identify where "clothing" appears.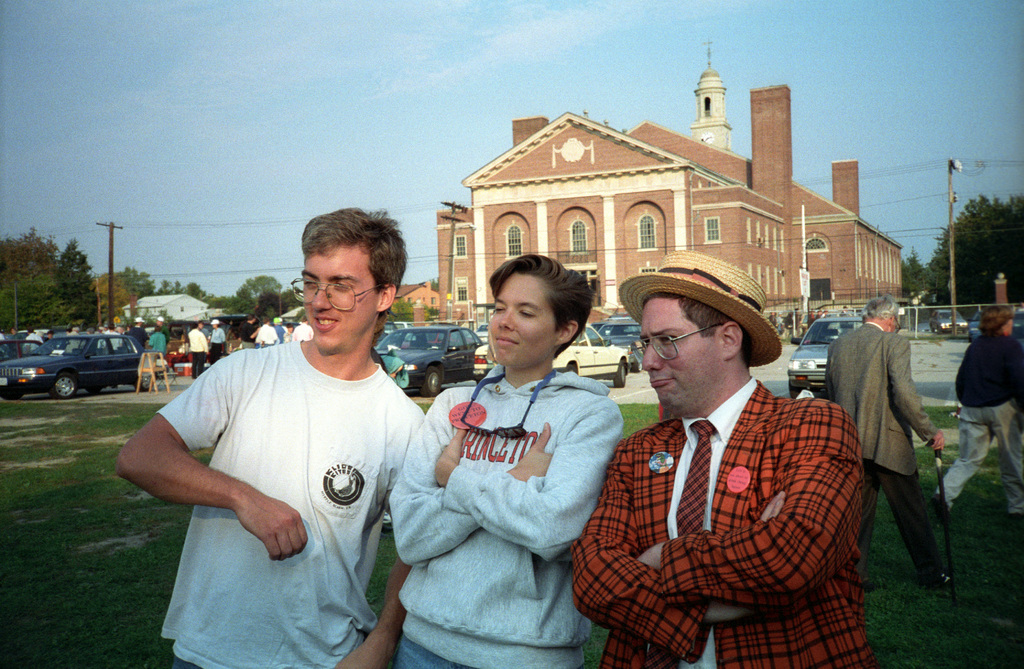
Appears at box(294, 321, 312, 341).
